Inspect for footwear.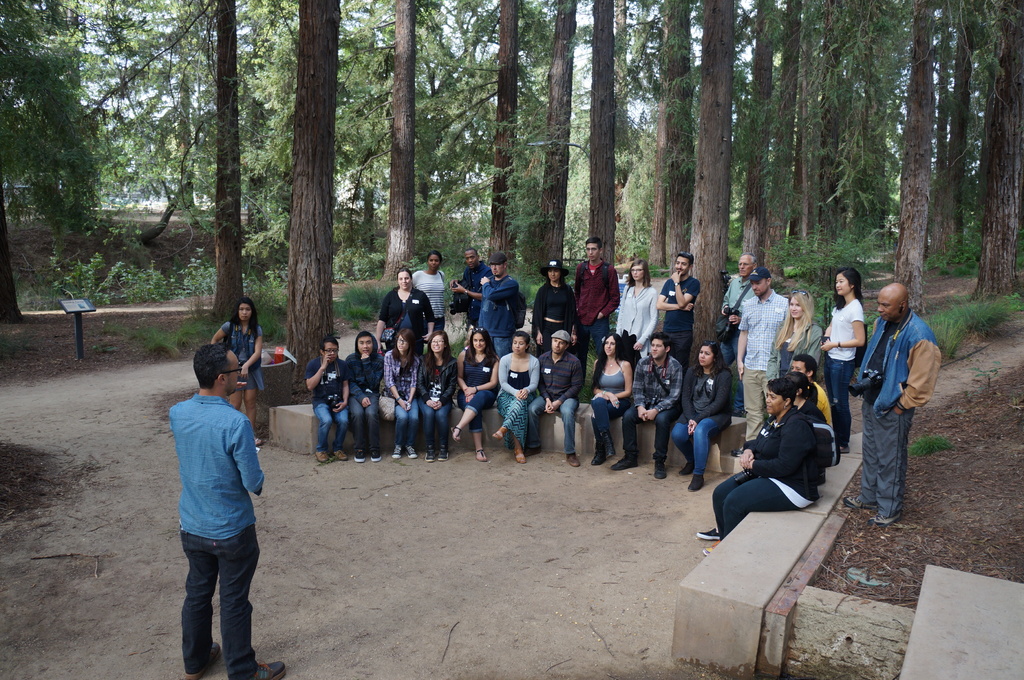
Inspection: (left=428, top=447, right=434, bottom=463).
